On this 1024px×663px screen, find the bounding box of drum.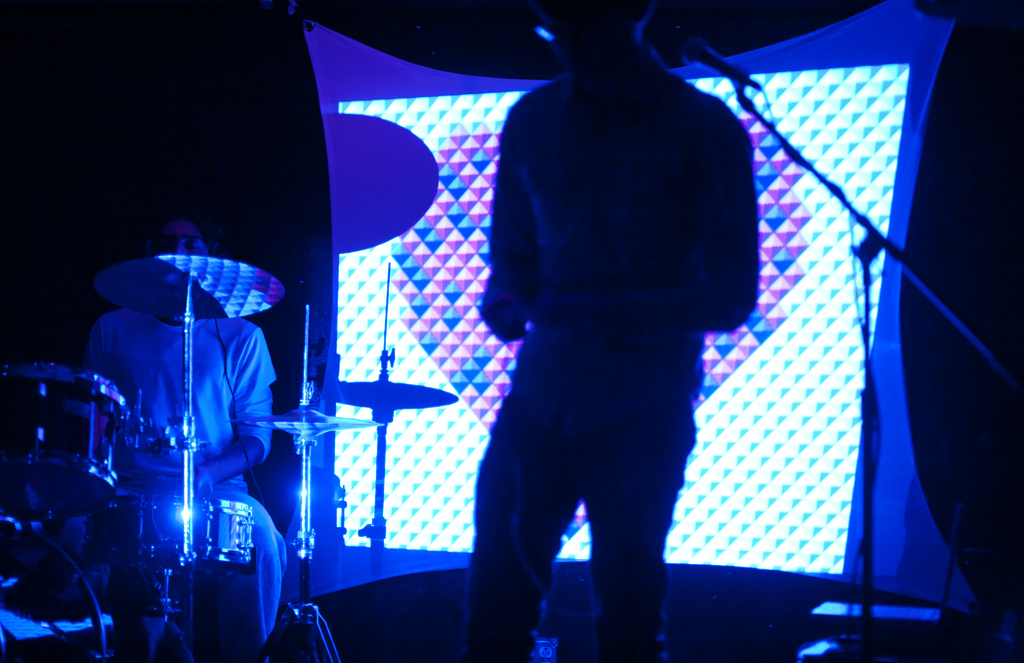
Bounding box: {"left": 0, "top": 358, "right": 131, "bottom": 522}.
